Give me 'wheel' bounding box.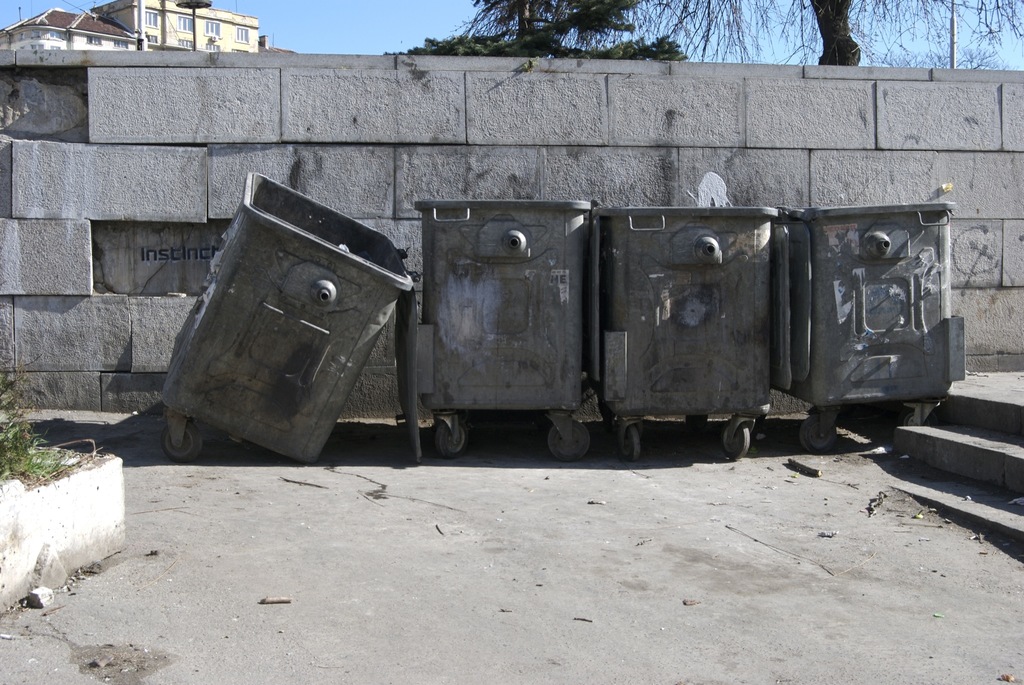
<region>902, 411, 937, 427</region>.
